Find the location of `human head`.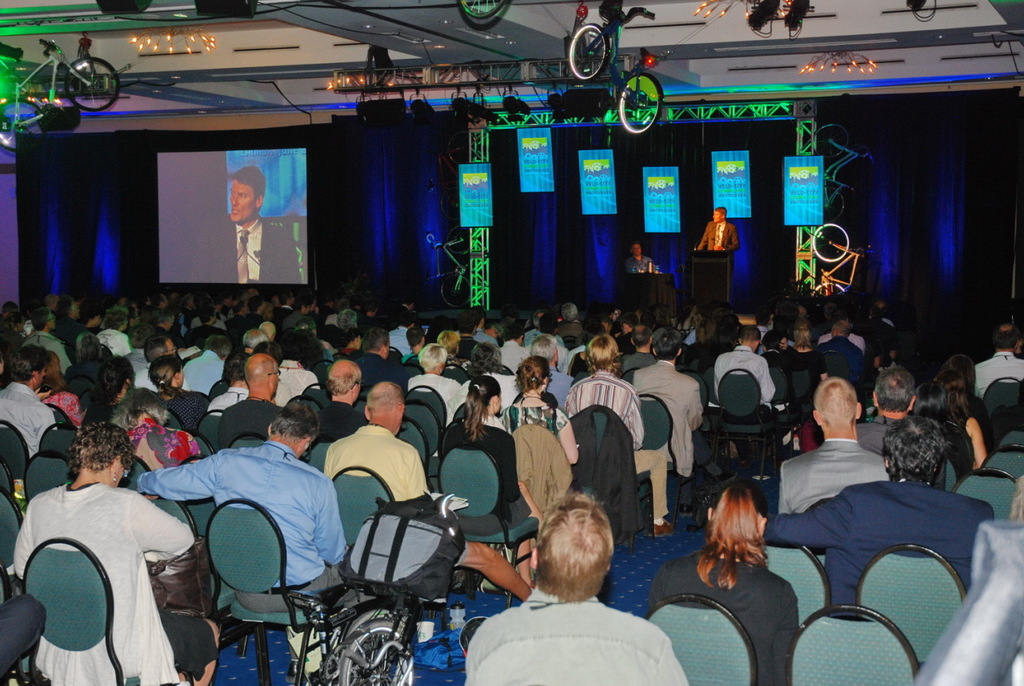
Location: (513,356,551,395).
